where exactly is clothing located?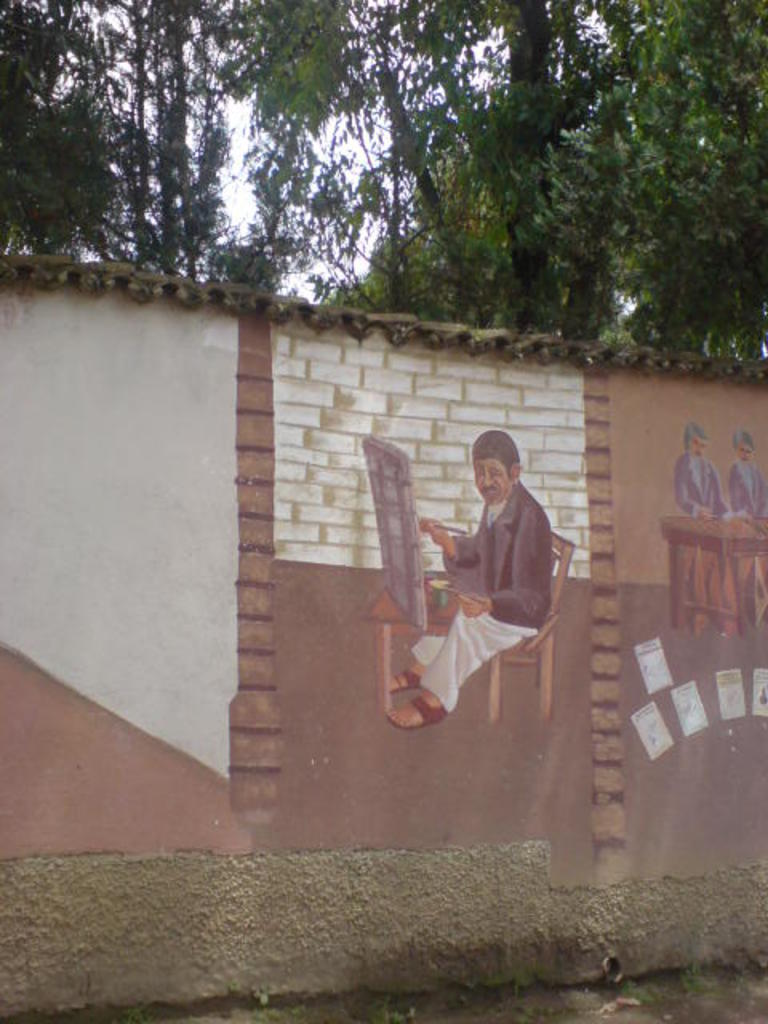
Its bounding box is detection(414, 462, 568, 710).
